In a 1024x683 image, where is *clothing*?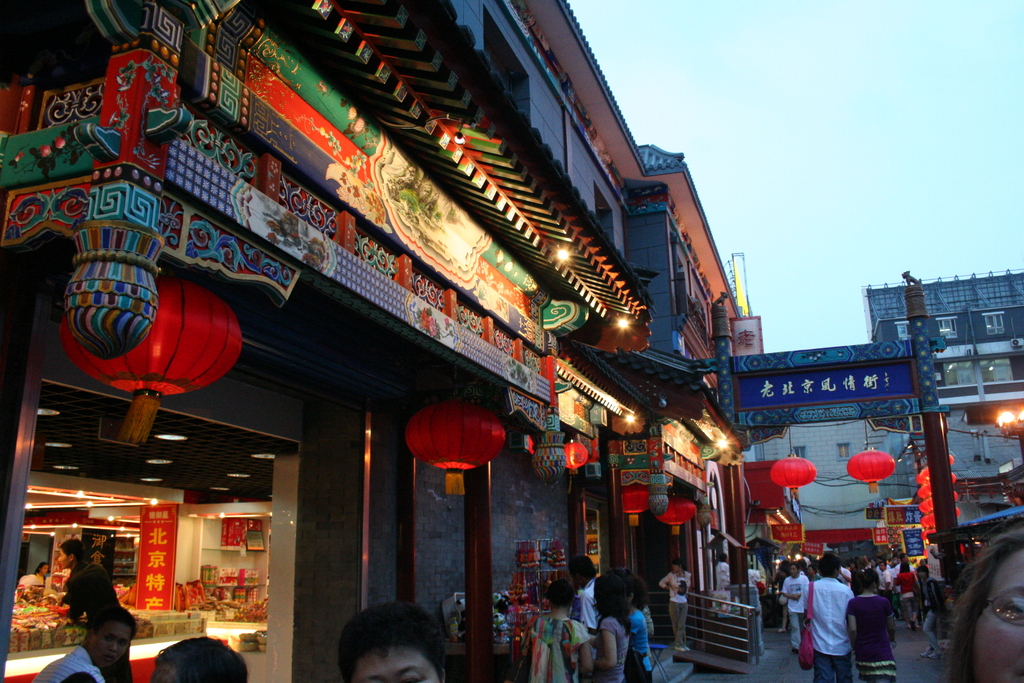
592 611 627 682.
